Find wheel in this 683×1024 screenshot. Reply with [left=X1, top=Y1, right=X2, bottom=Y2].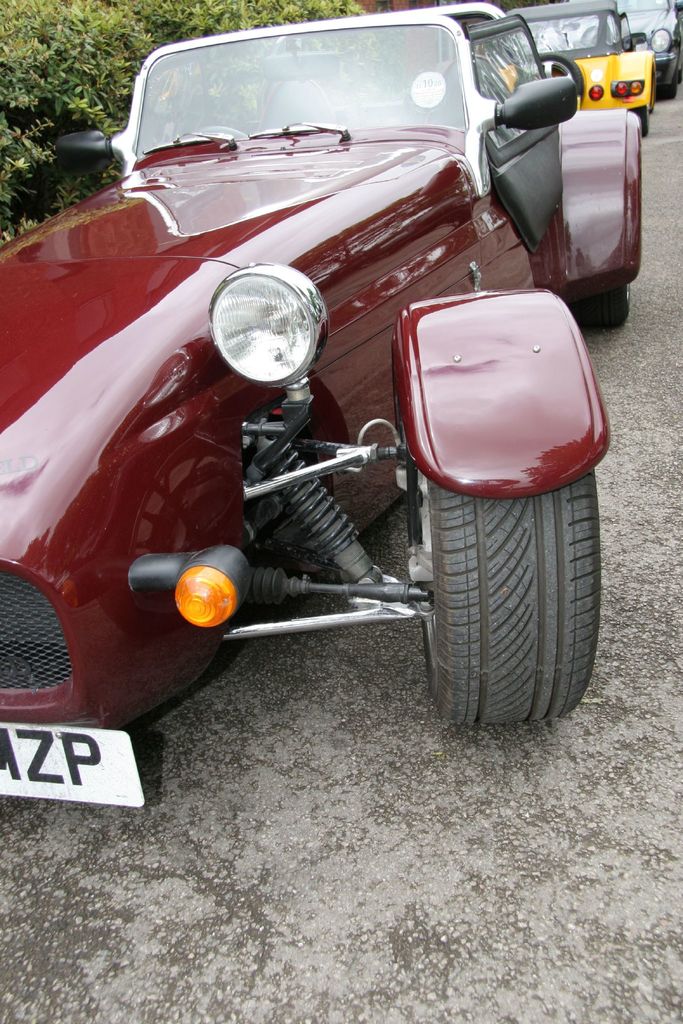
[left=677, top=65, right=681, bottom=84].
